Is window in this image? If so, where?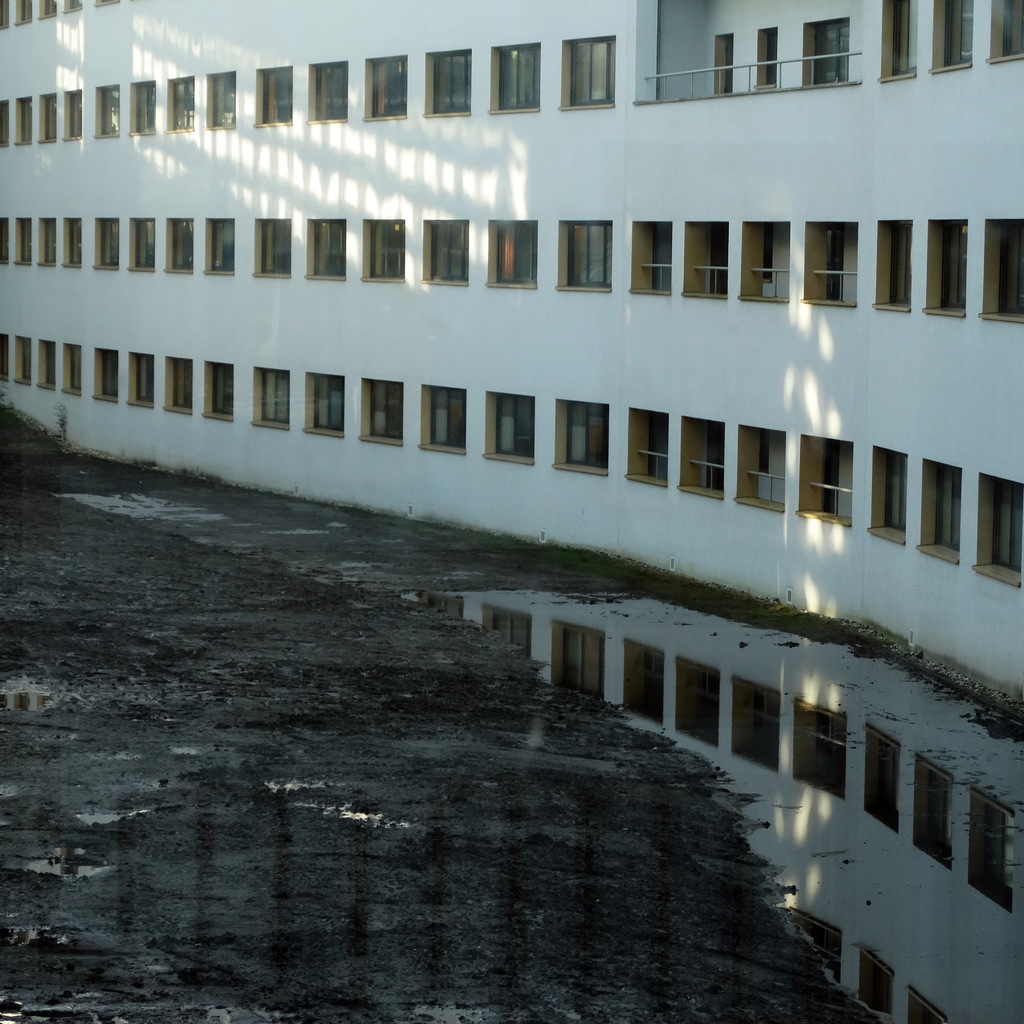
Yes, at BBox(791, 704, 845, 796).
